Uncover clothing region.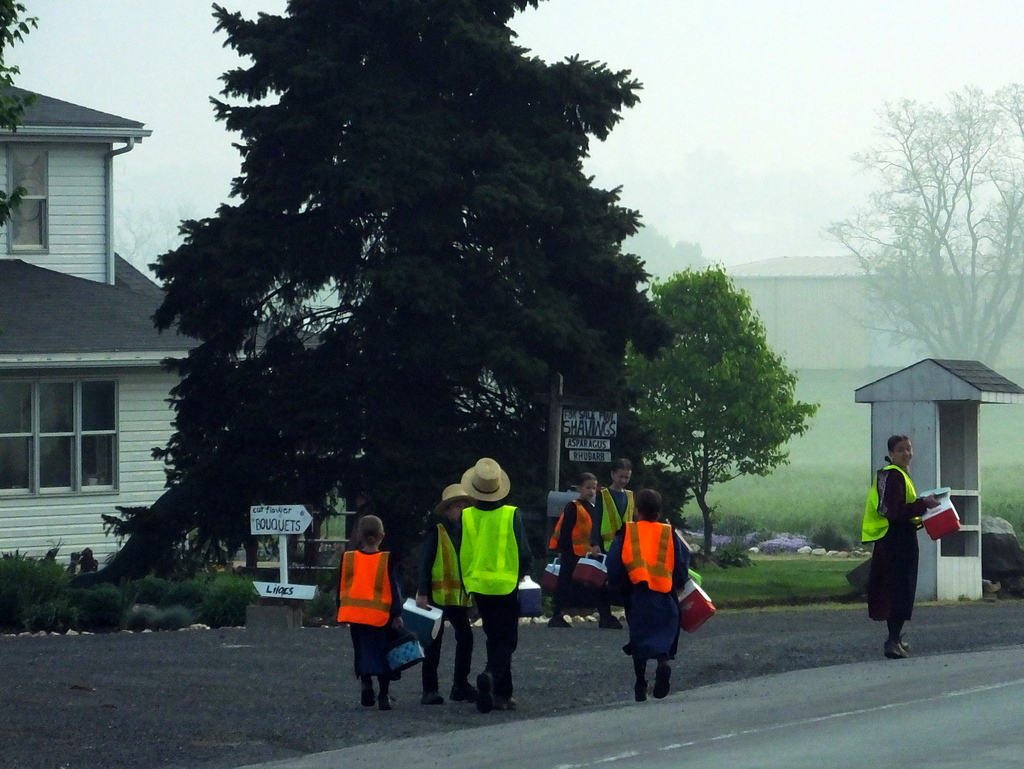
Uncovered: {"x1": 456, "y1": 499, "x2": 533, "y2": 693}.
